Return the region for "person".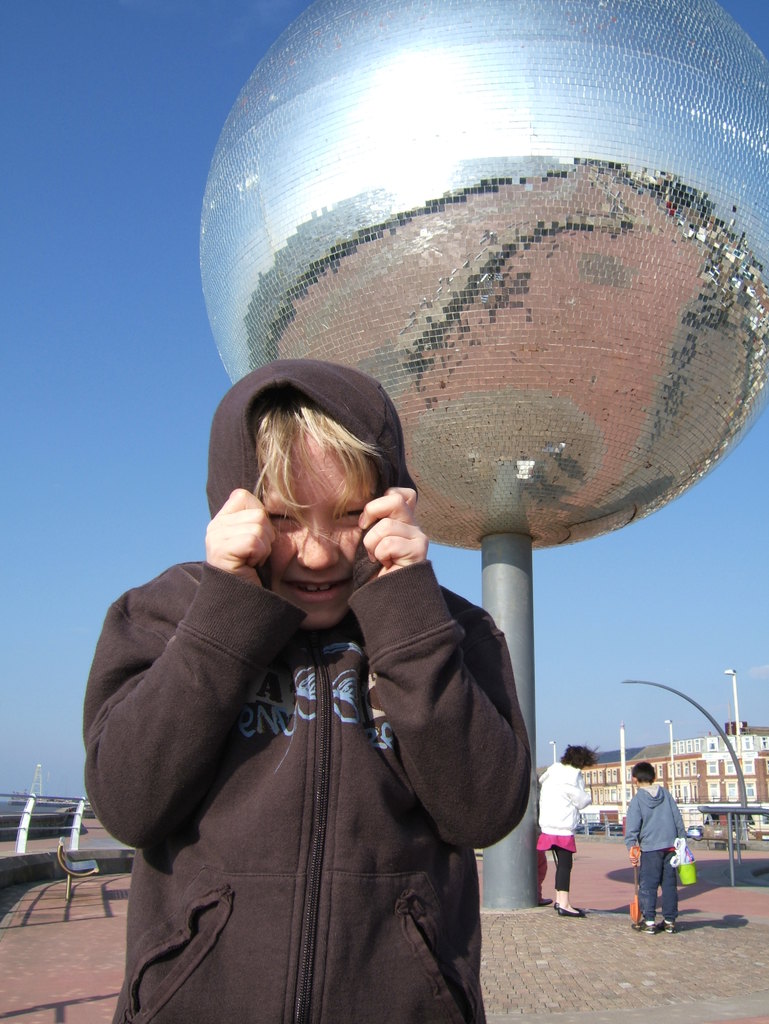
[left=83, top=236, right=601, bottom=984].
